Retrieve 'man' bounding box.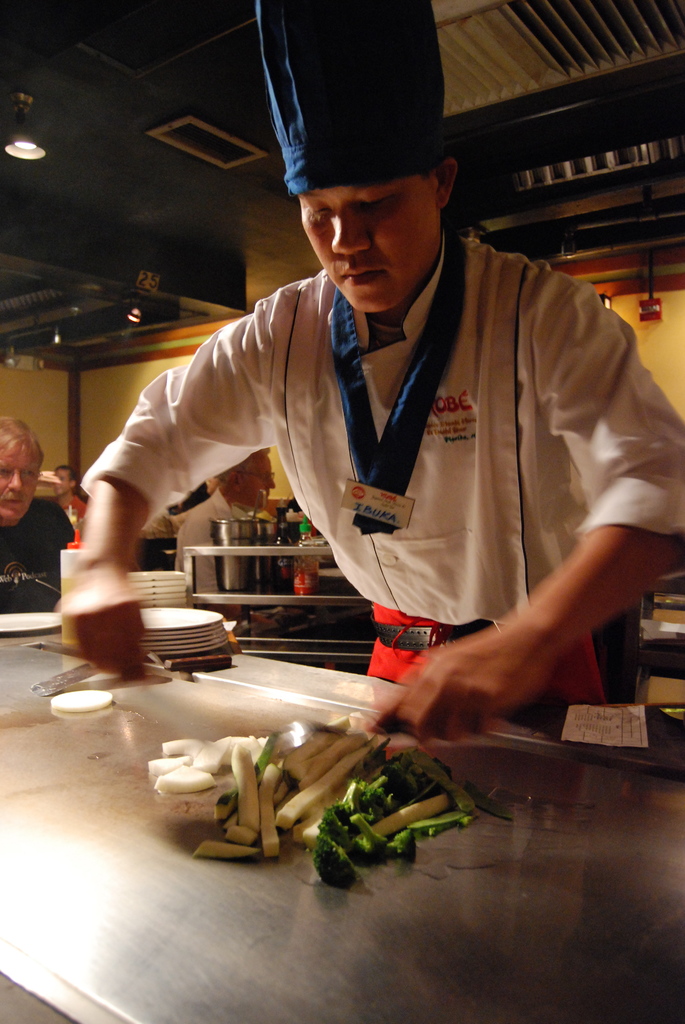
Bounding box: pyautogui.locateOnScreen(176, 481, 211, 513).
